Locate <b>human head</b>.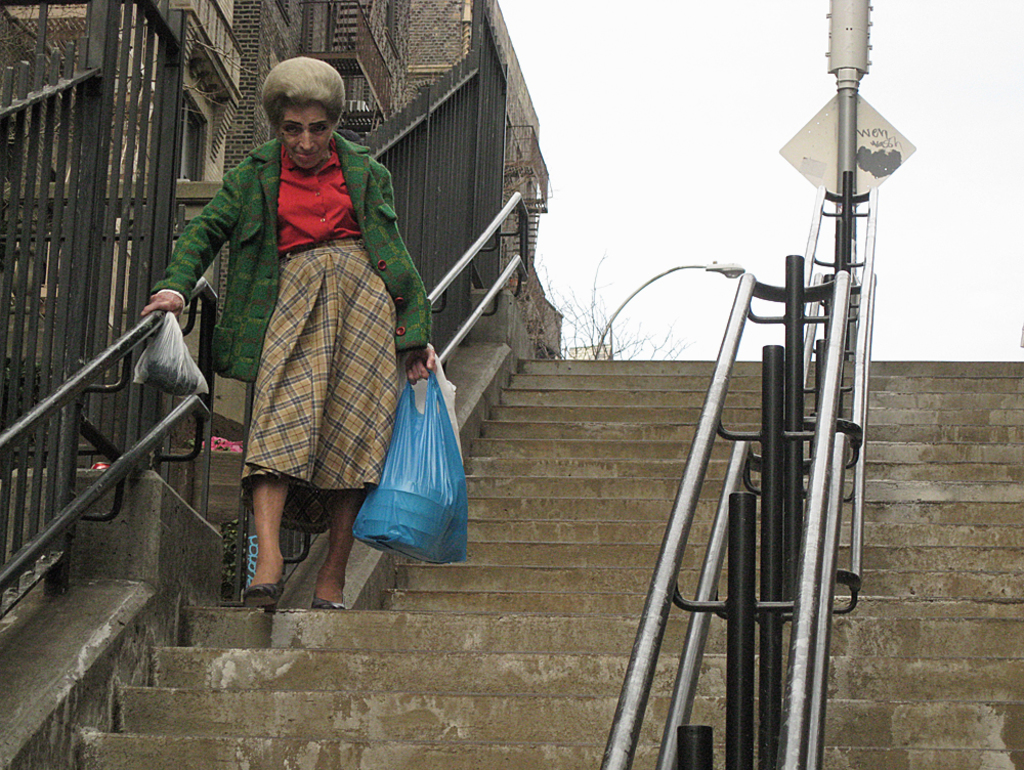
Bounding box: region(238, 45, 350, 169).
